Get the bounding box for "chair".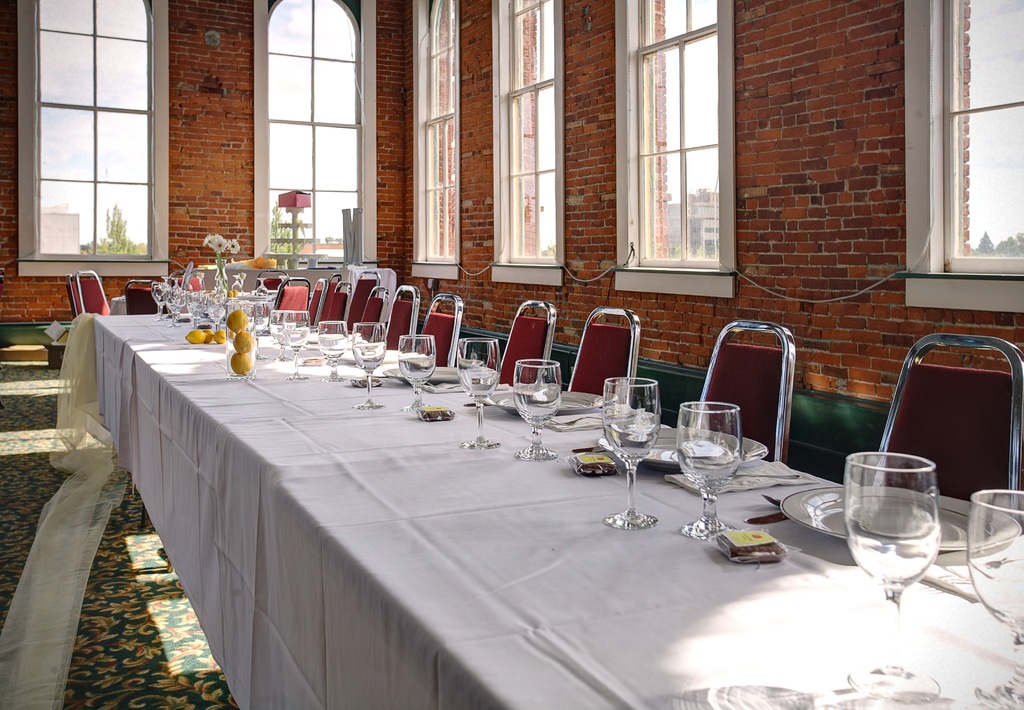
273,275,307,323.
